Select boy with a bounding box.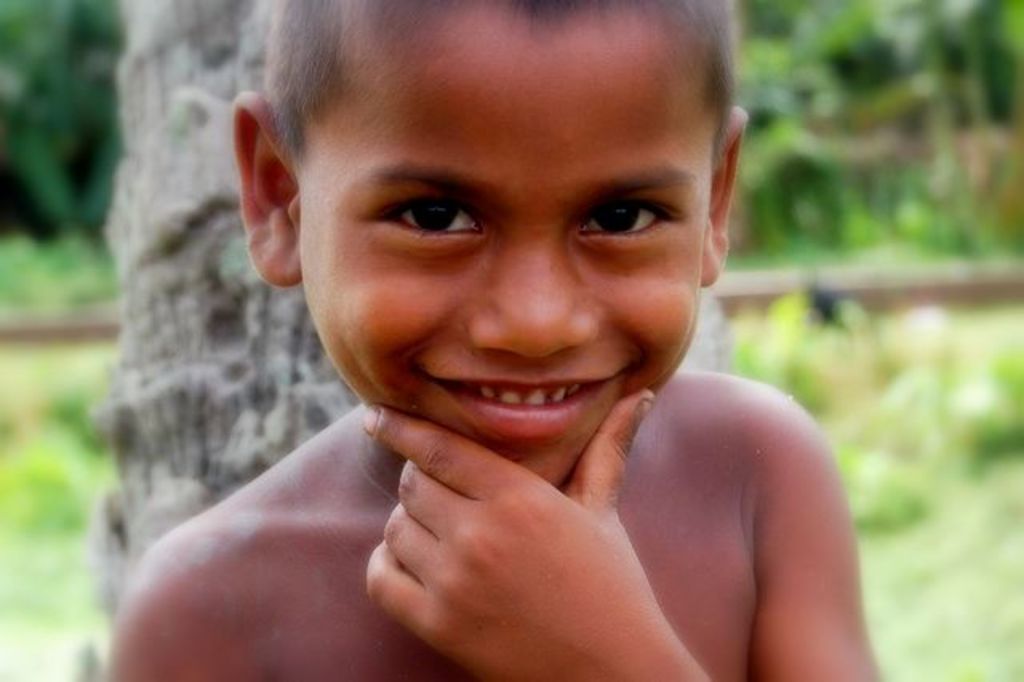
left=85, top=0, right=910, bottom=634.
